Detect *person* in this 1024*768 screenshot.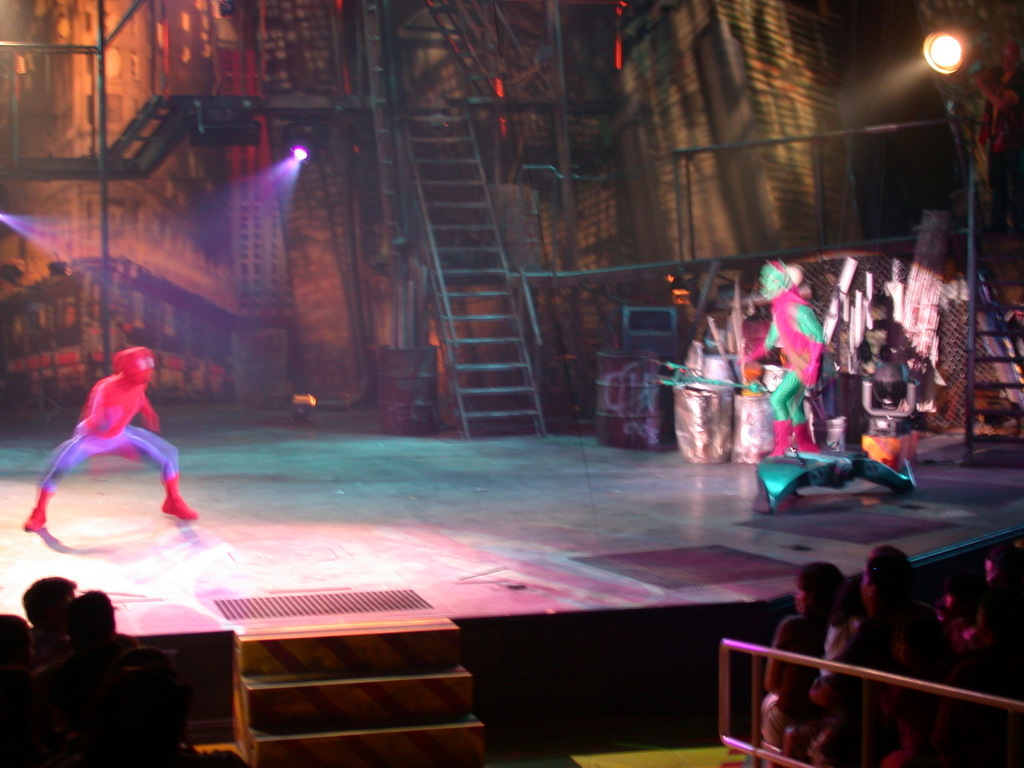
Detection: x1=858, y1=287, x2=950, y2=418.
